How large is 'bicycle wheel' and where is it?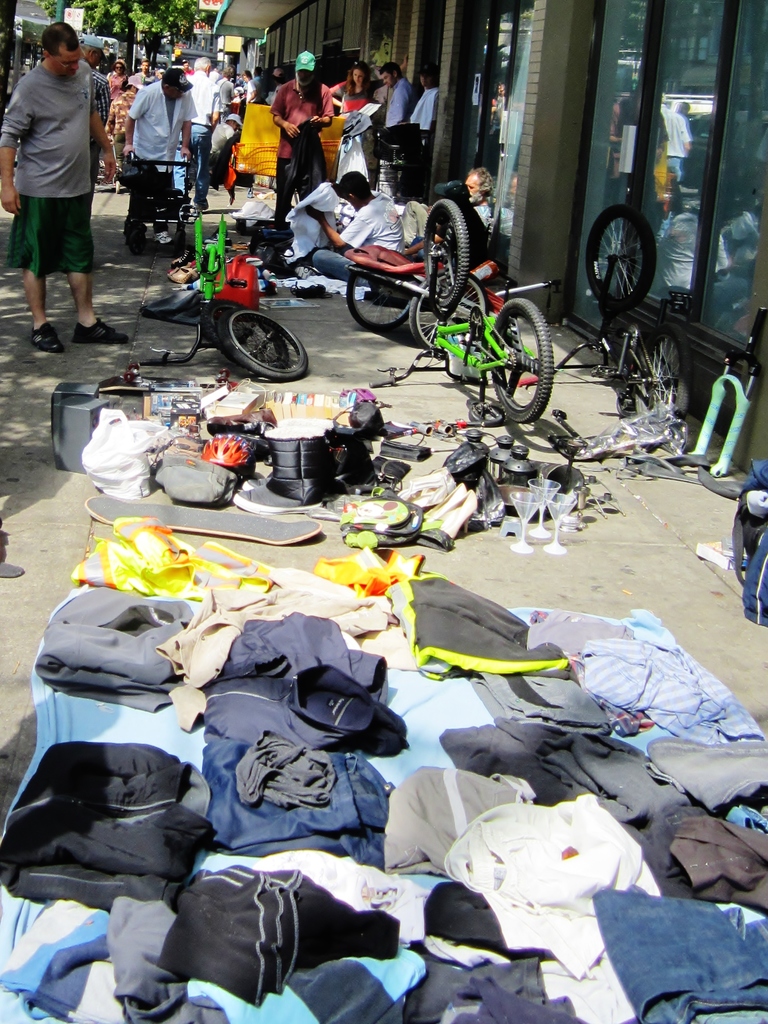
Bounding box: locate(584, 203, 656, 319).
